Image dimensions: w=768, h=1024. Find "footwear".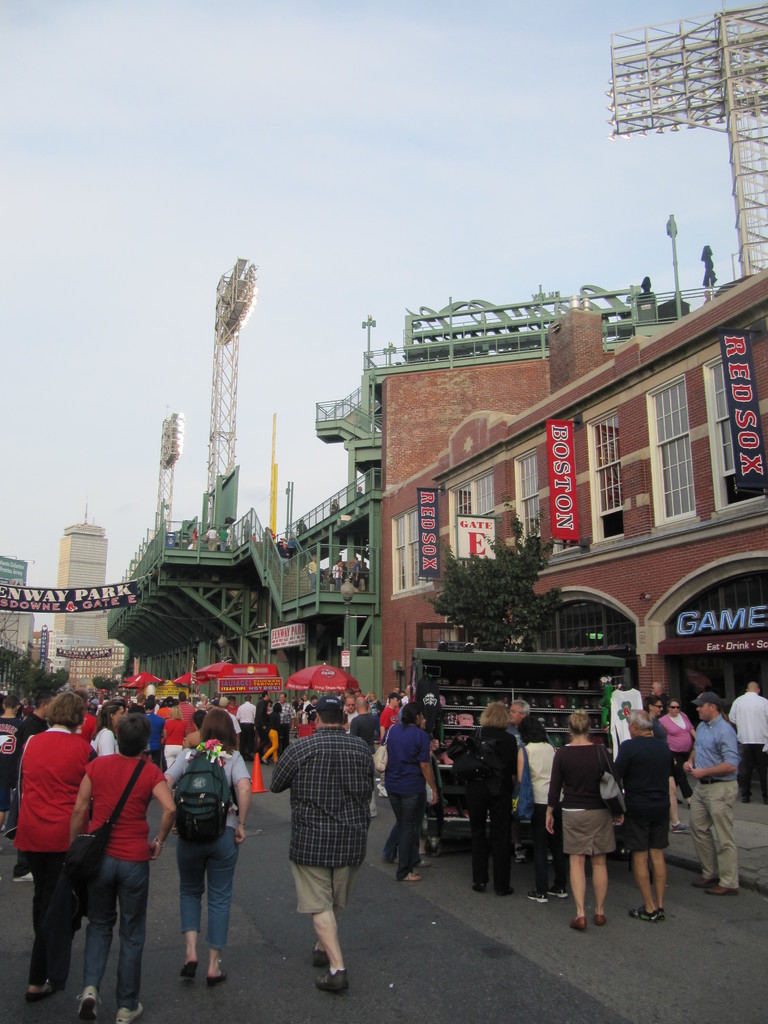
{"x1": 20, "y1": 869, "x2": 36, "y2": 884}.
